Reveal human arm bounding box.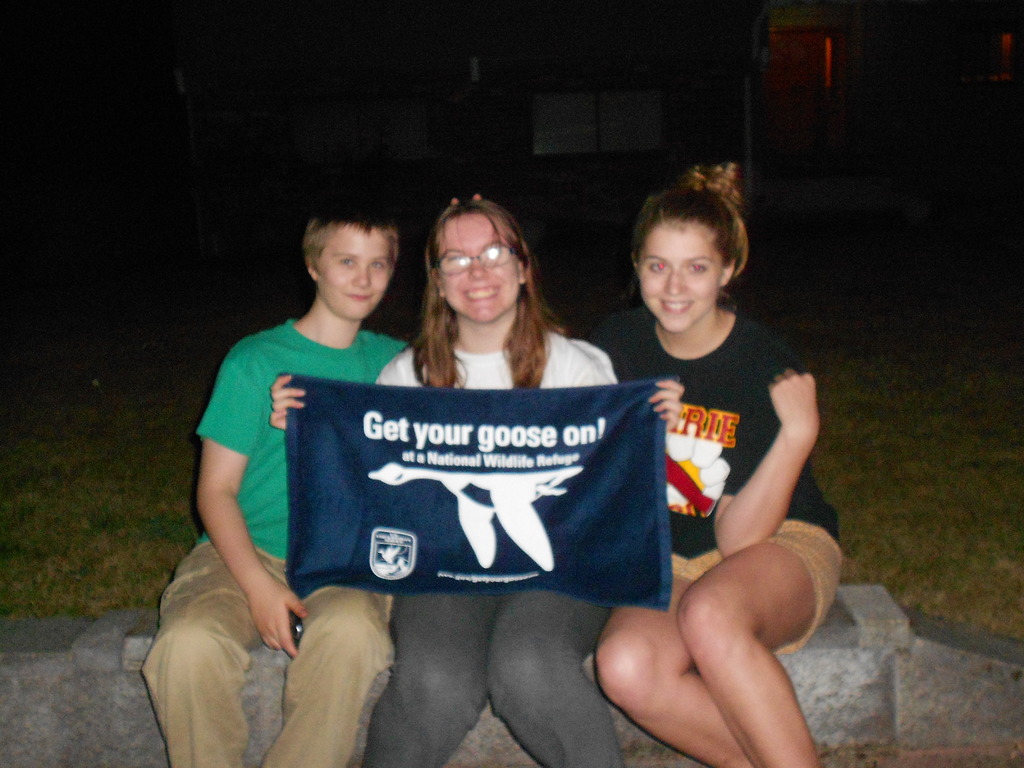
Revealed: 264:374:309:433.
